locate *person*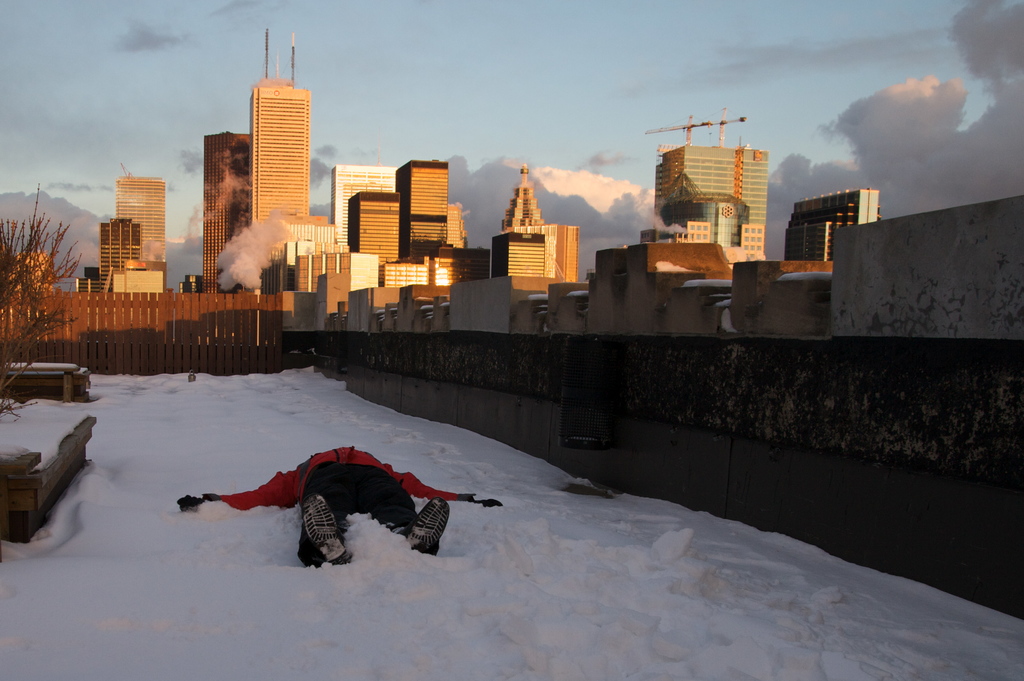
[x1=204, y1=405, x2=484, y2=570]
